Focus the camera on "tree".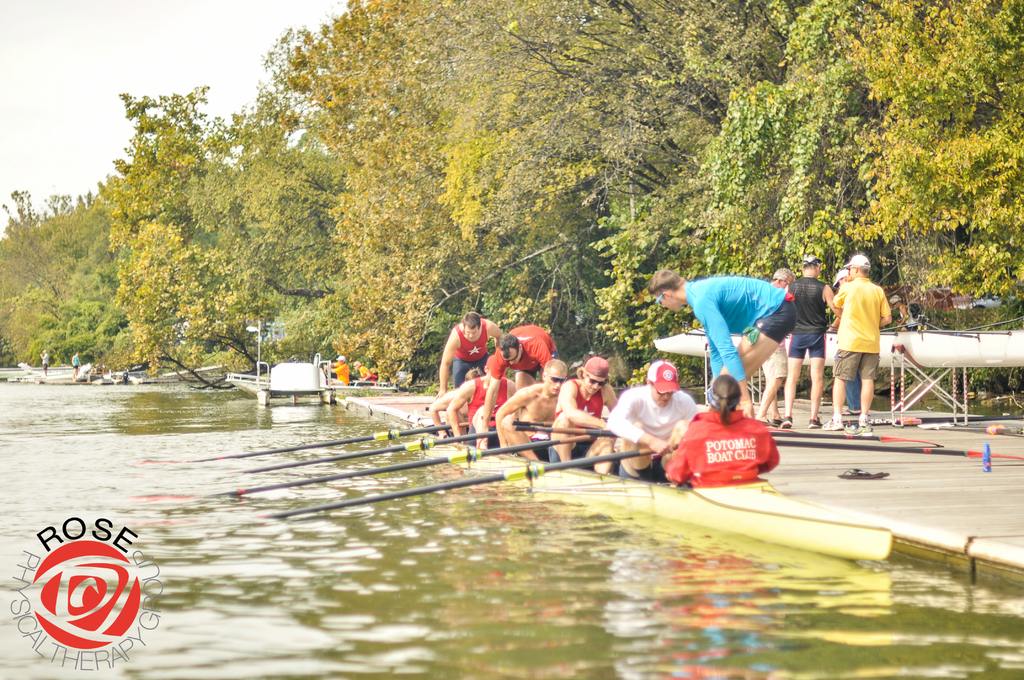
Focus region: 0, 243, 38, 360.
